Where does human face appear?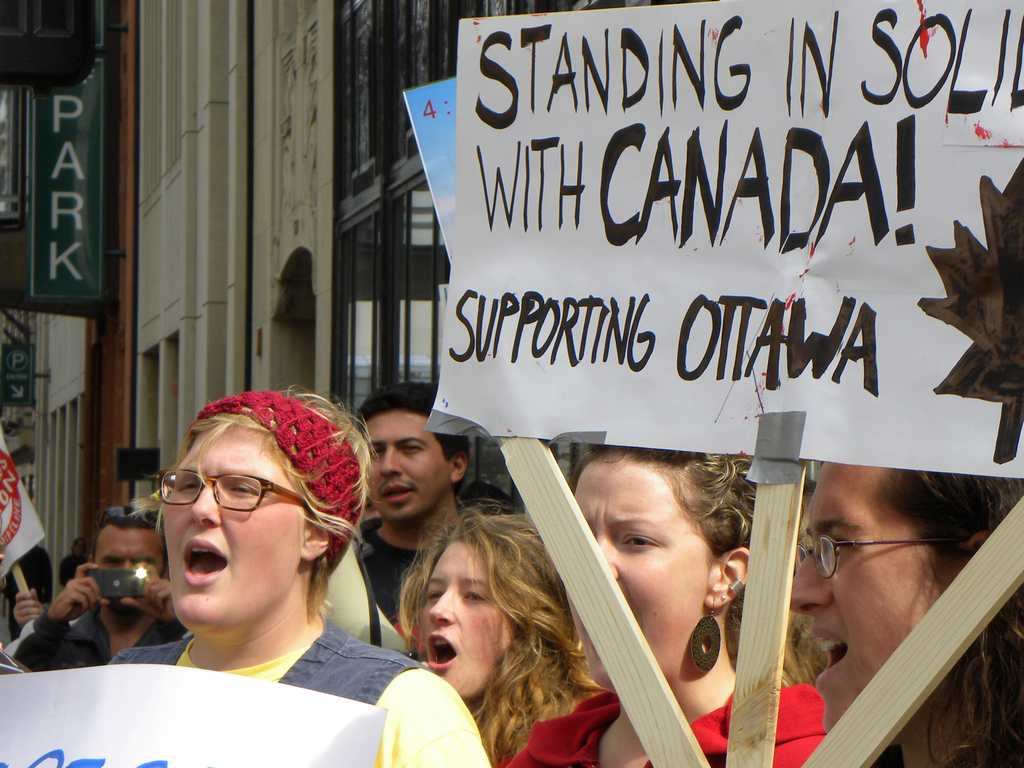
Appears at {"x1": 792, "y1": 456, "x2": 950, "y2": 725}.
